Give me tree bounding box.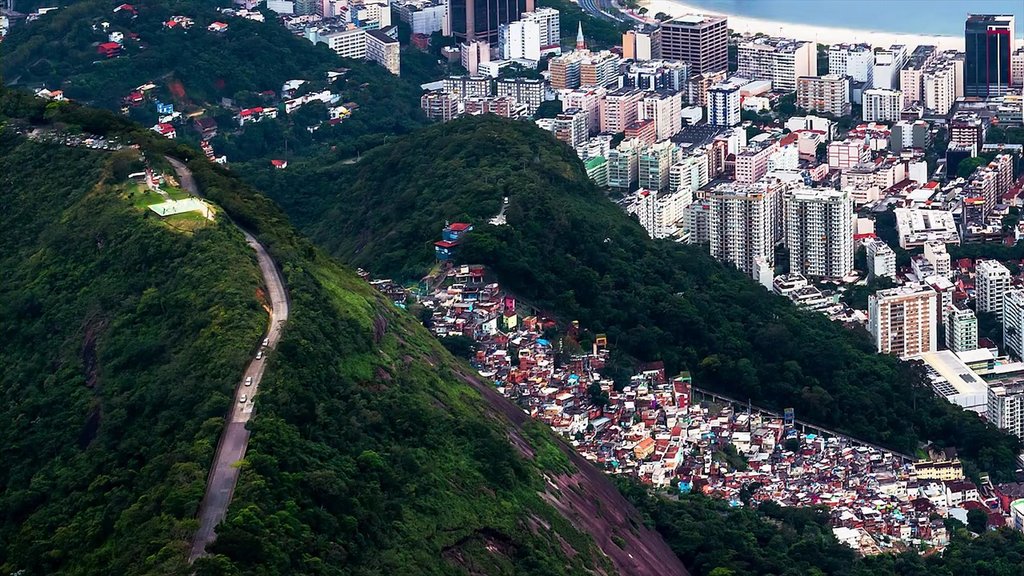
locate(0, 0, 1023, 575).
